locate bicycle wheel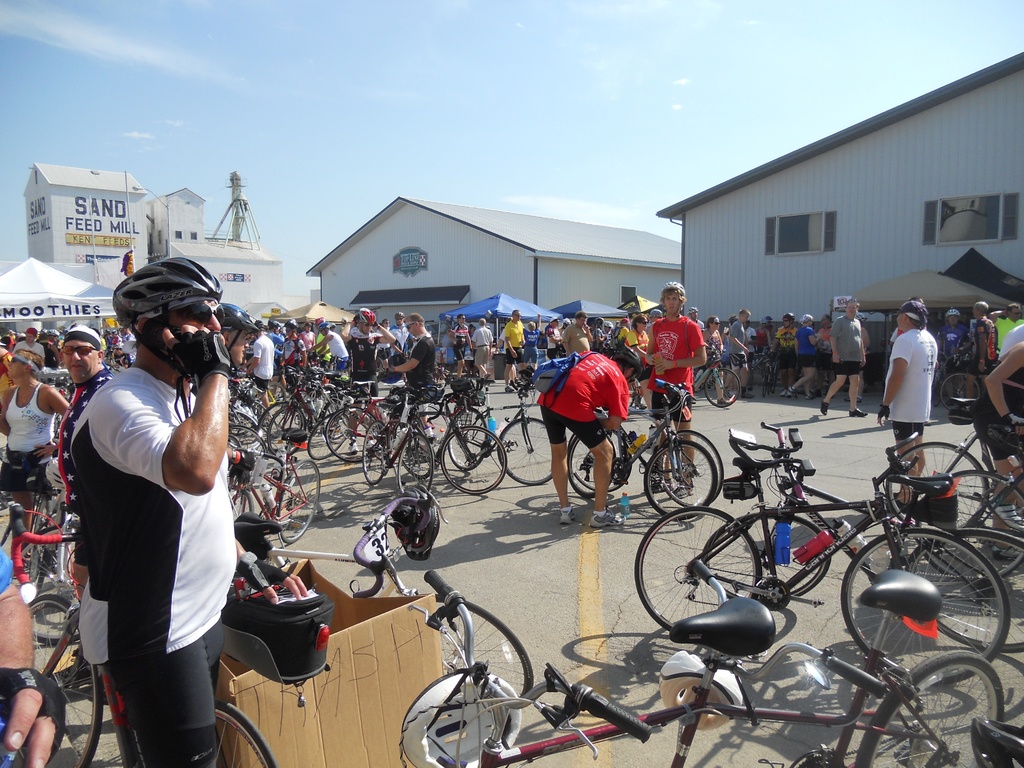
l=856, t=651, r=1008, b=767
